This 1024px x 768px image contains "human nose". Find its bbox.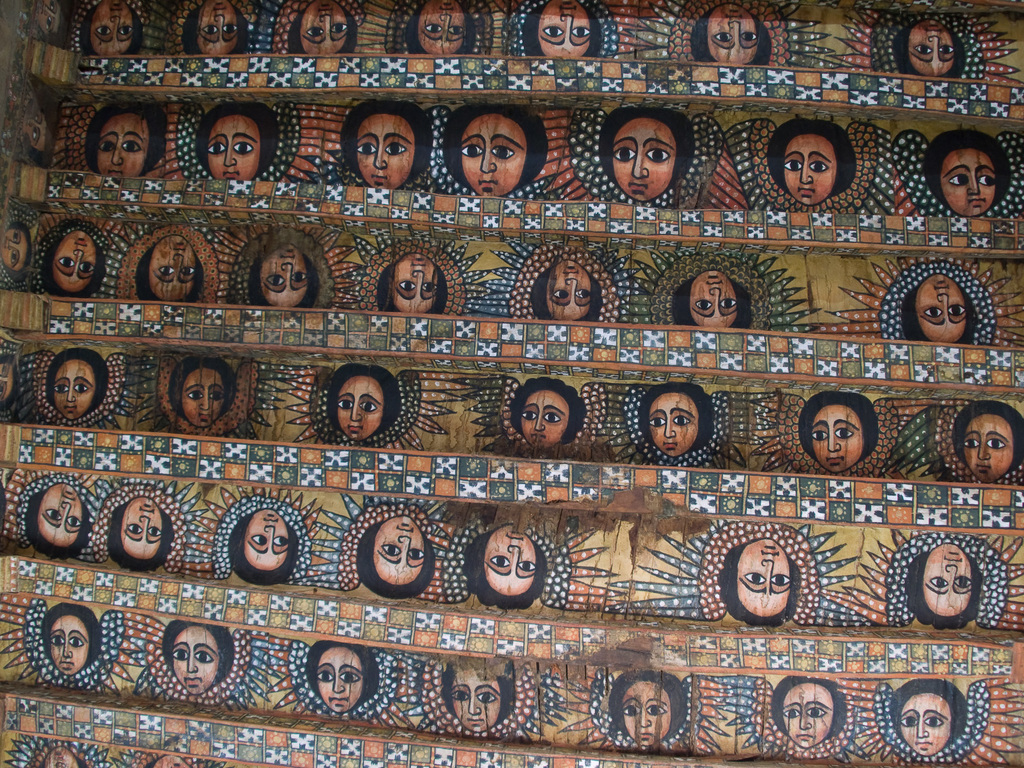
[828,424,842,451].
